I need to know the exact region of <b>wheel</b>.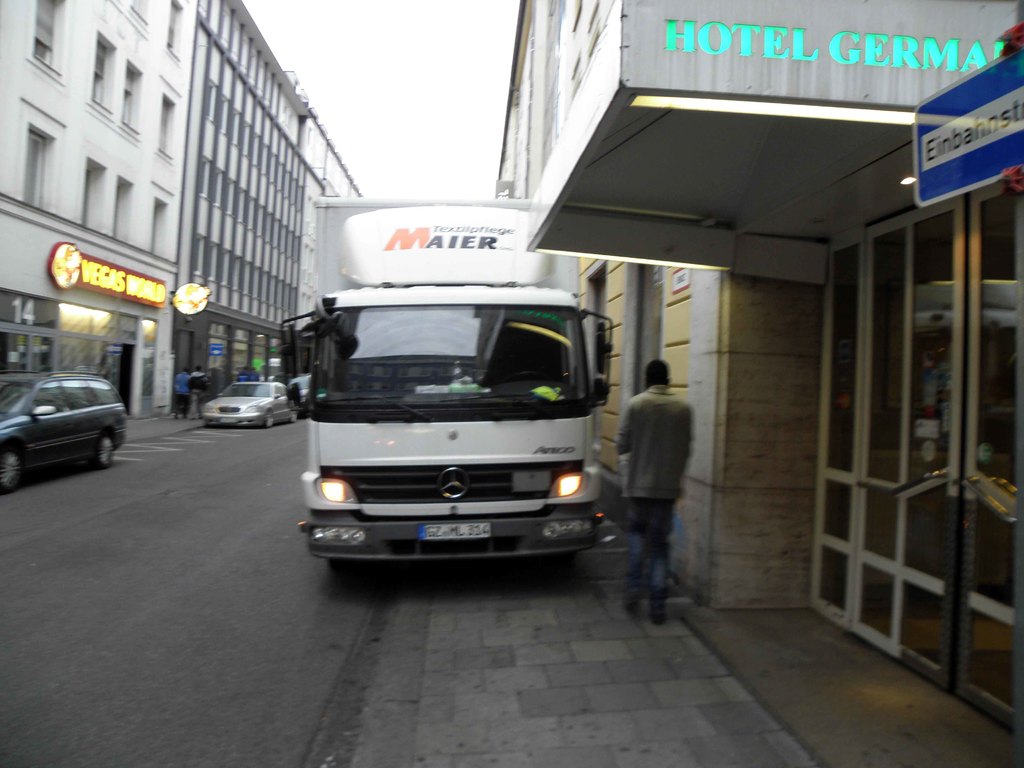
Region: (89,431,111,468).
